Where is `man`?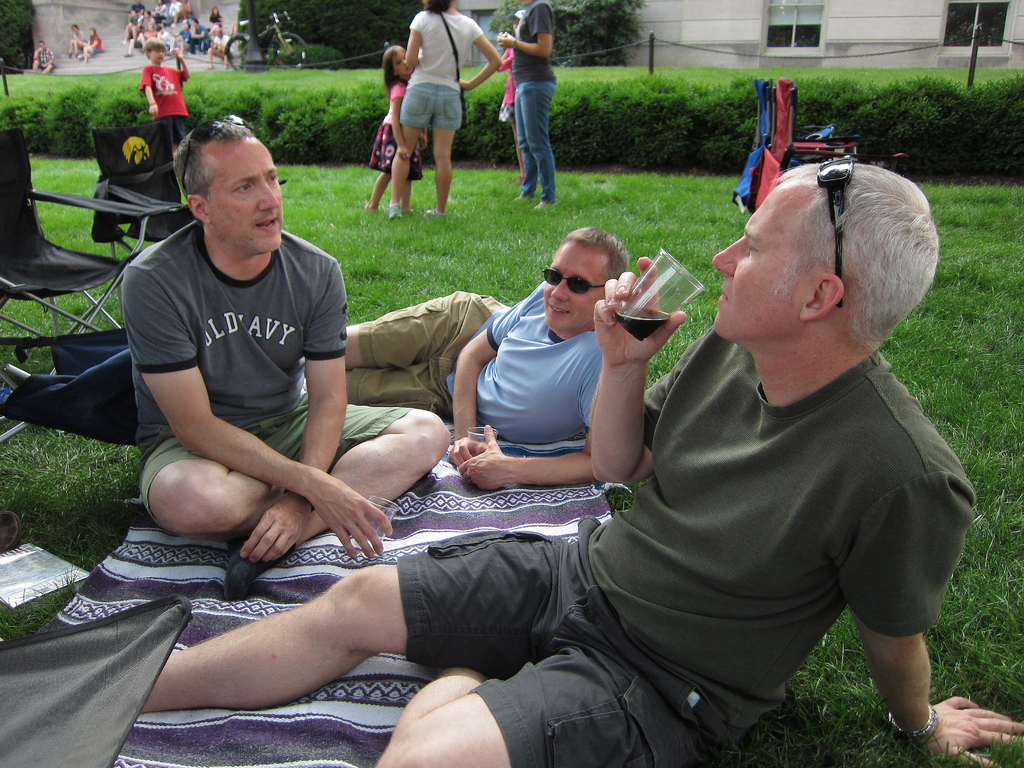
<bbox>348, 221, 636, 488</bbox>.
